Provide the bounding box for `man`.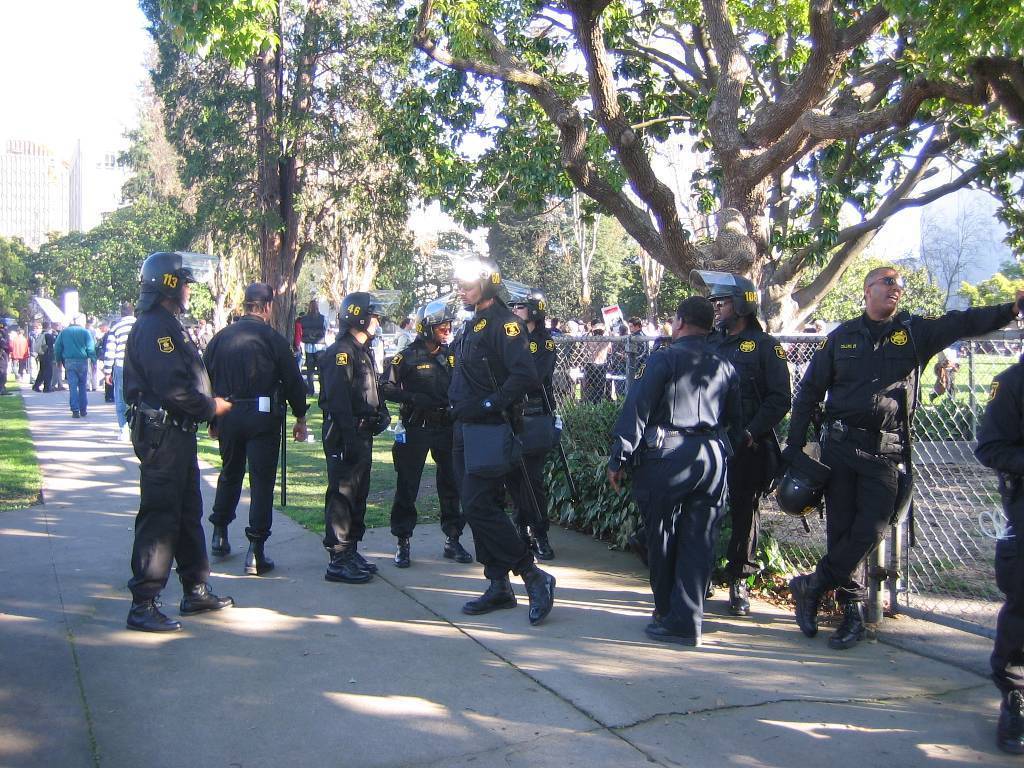
123, 252, 234, 633.
